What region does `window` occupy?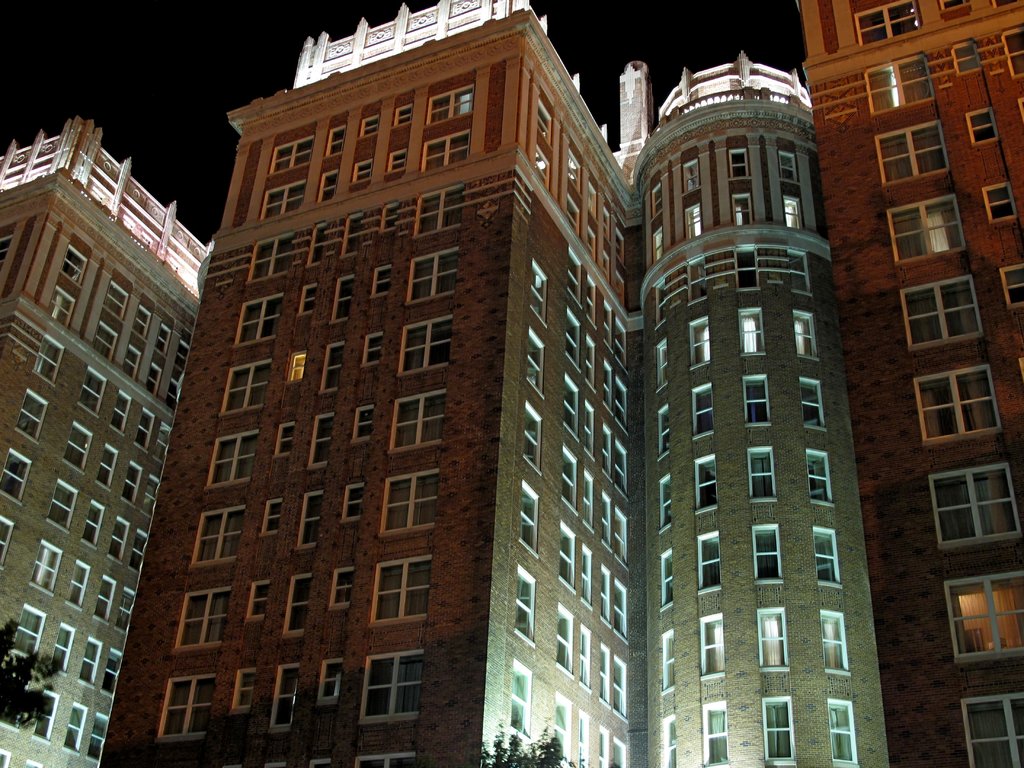
86 709 108 762.
